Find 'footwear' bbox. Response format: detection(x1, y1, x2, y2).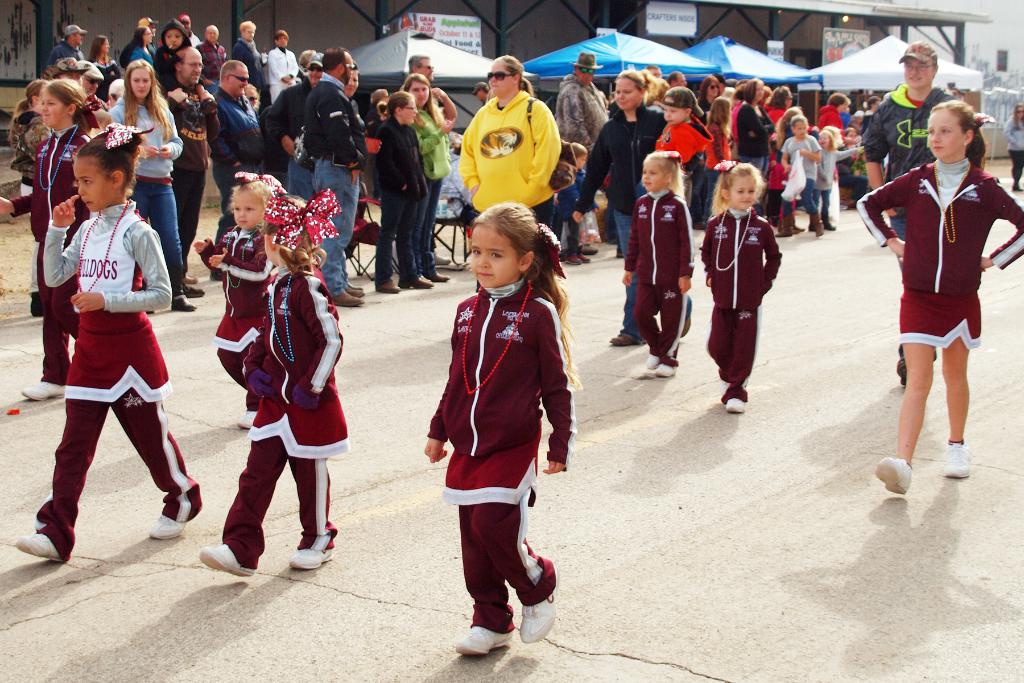
detection(682, 297, 692, 335).
